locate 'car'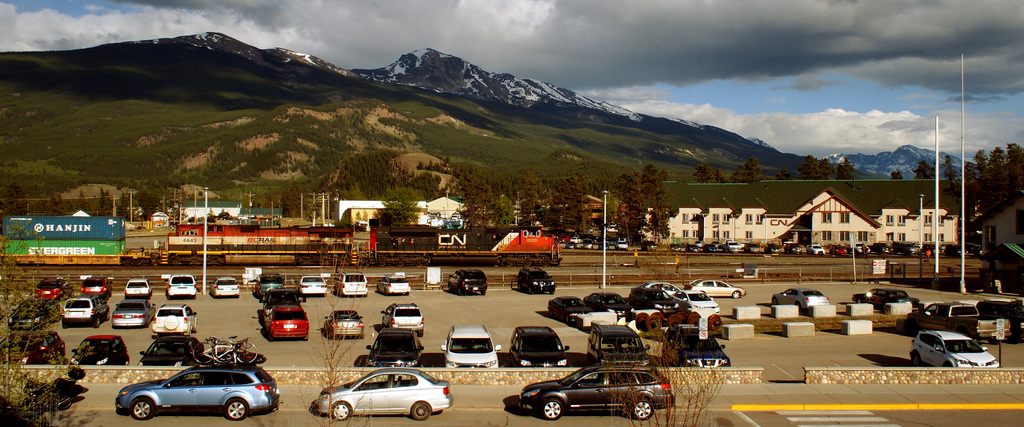
{"x1": 543, "y1": 298, "x2": 591, "y2": 323}
